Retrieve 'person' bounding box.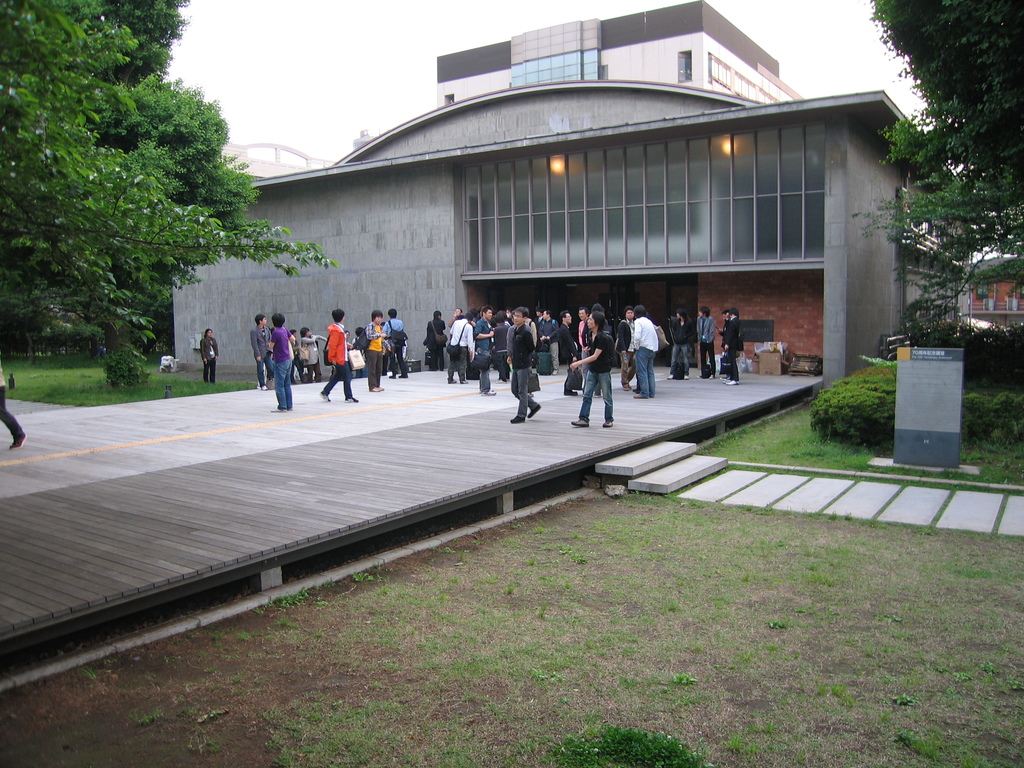
Bounding box: rect(540, 307, 557, 372).
